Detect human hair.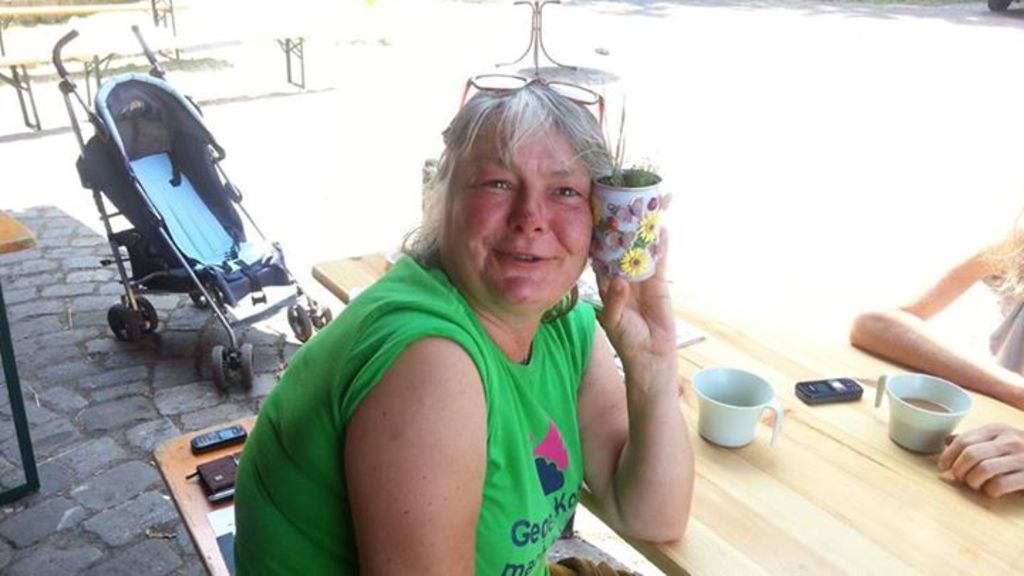
Detected at detection(430, 71, 614, 290).
